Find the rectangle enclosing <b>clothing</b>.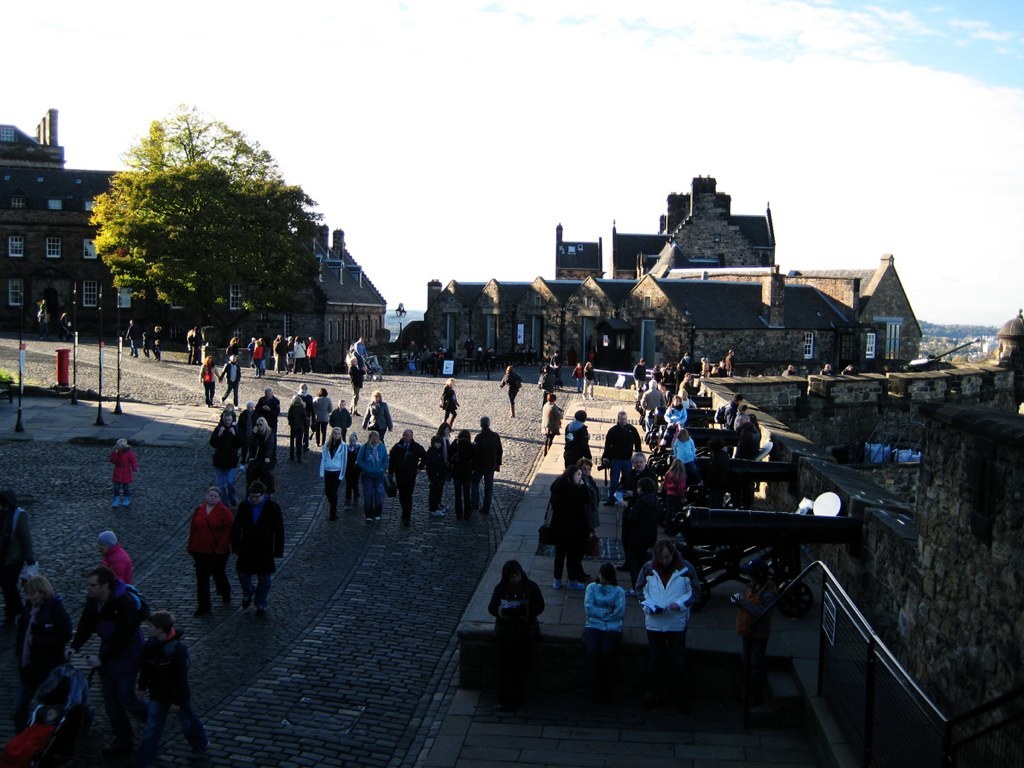
detection(198, 367, 219, 403).
